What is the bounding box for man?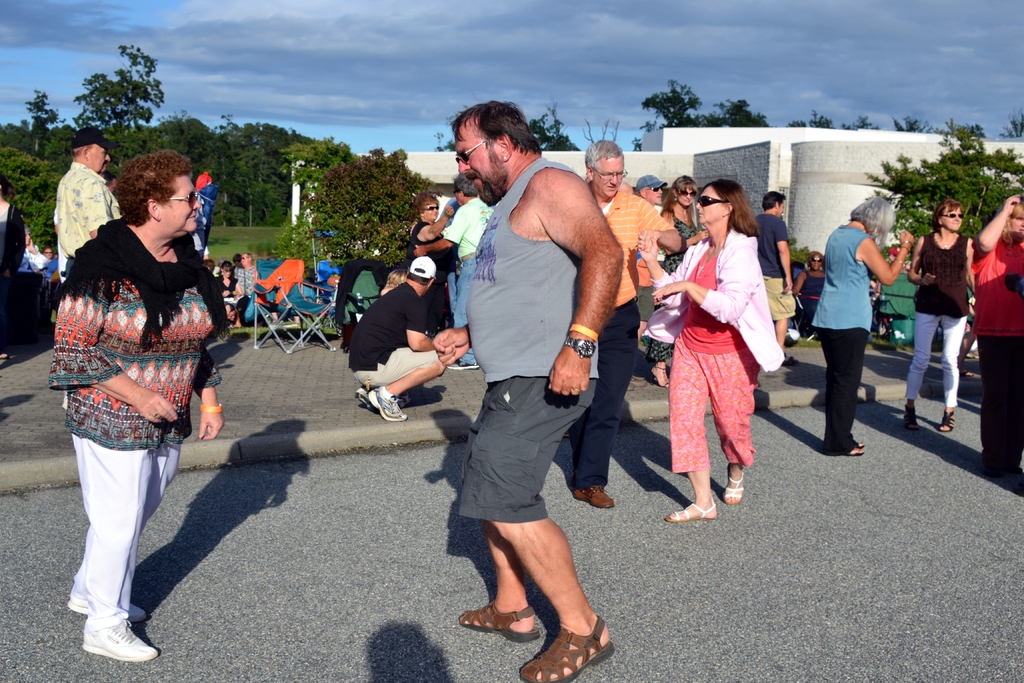
(x1=348, y1=254, x2=449, y2=421).
